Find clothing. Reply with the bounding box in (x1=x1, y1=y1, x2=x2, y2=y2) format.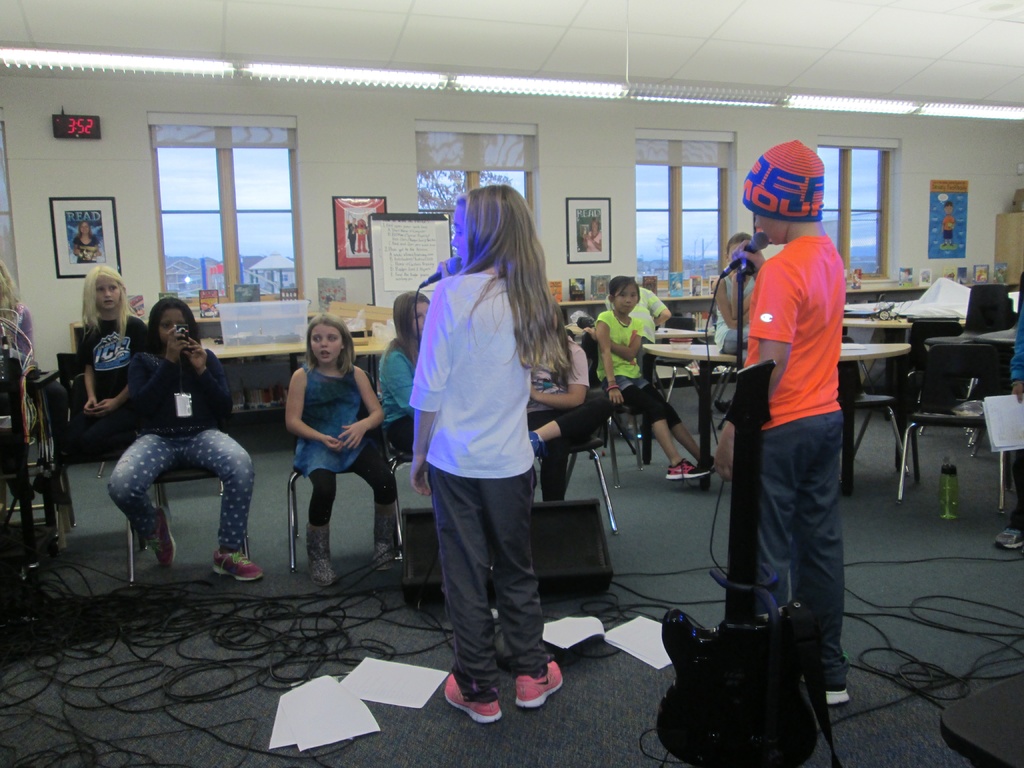
(x1=285, y1=362, x2=401, y2=523).
